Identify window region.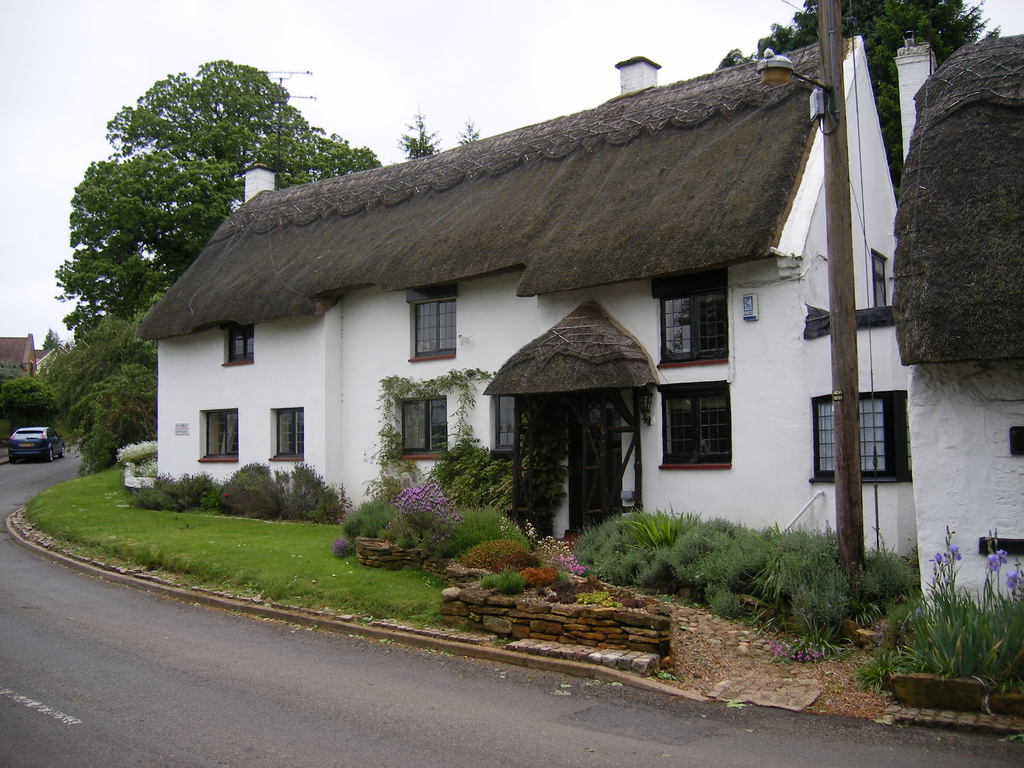
Region: 403, 283, 460, 358.
